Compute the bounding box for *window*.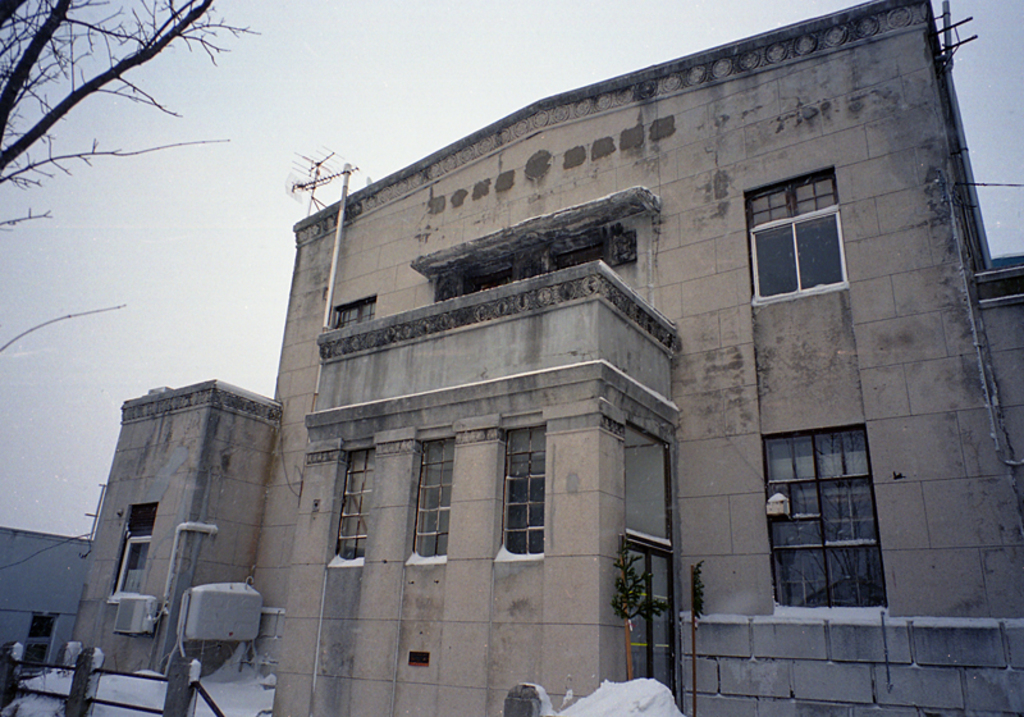
[left=740, top=165, right=850, bottom=302].
